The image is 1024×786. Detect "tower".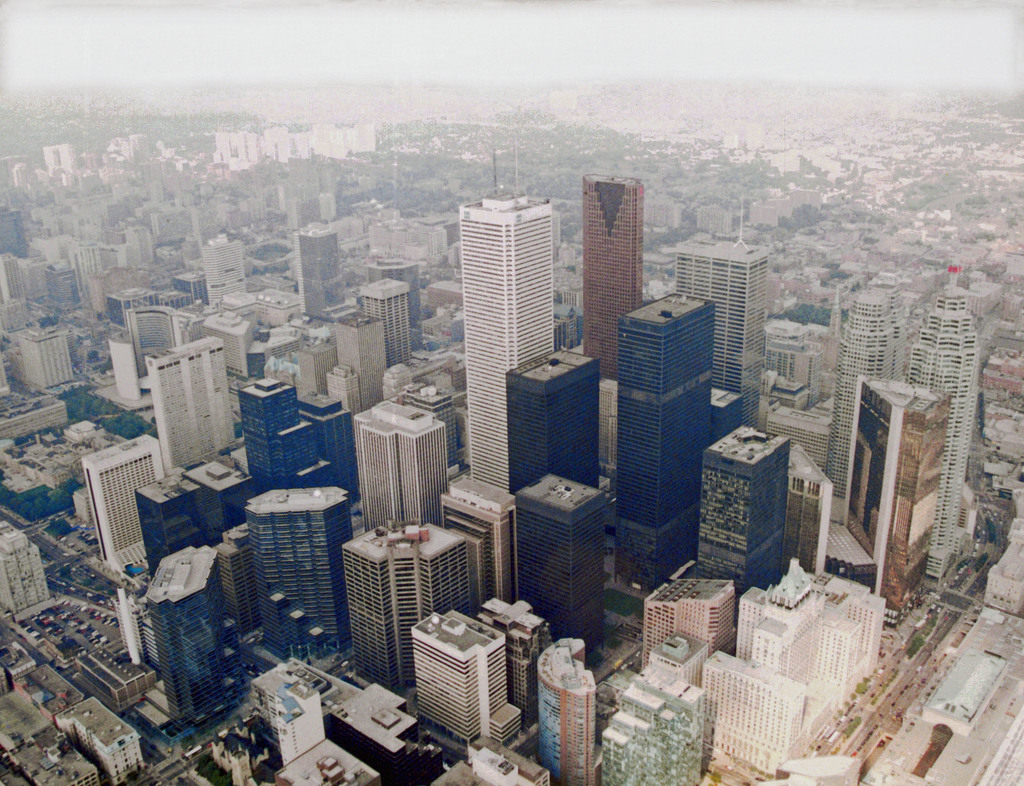
Detection: box(908, 286, 973, 563).
